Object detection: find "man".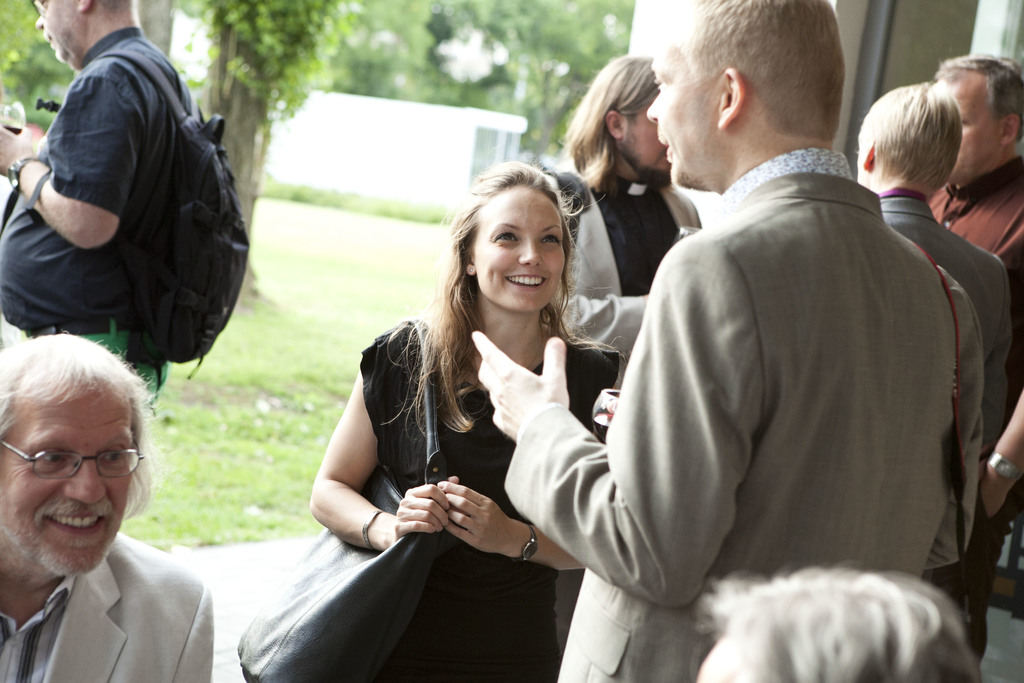
[0, 0, 253, 409].
